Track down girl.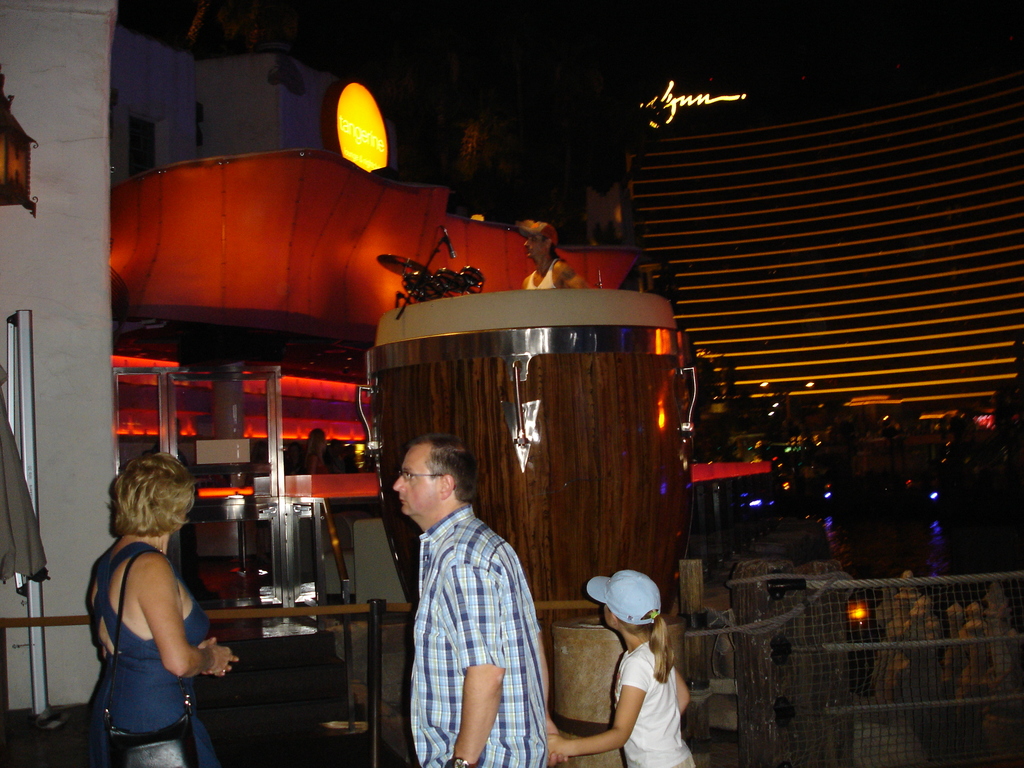
Tracked to region(545, 572, 700, 767).
